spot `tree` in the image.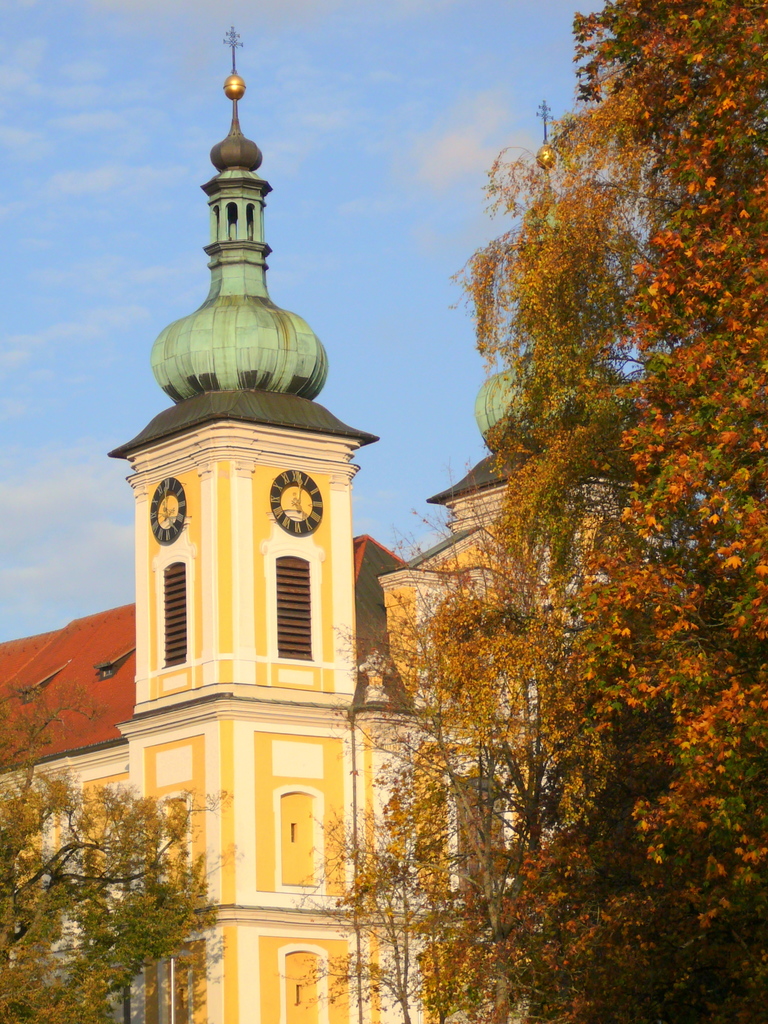
`tree` found at rect(367, 0, 758, 965).
